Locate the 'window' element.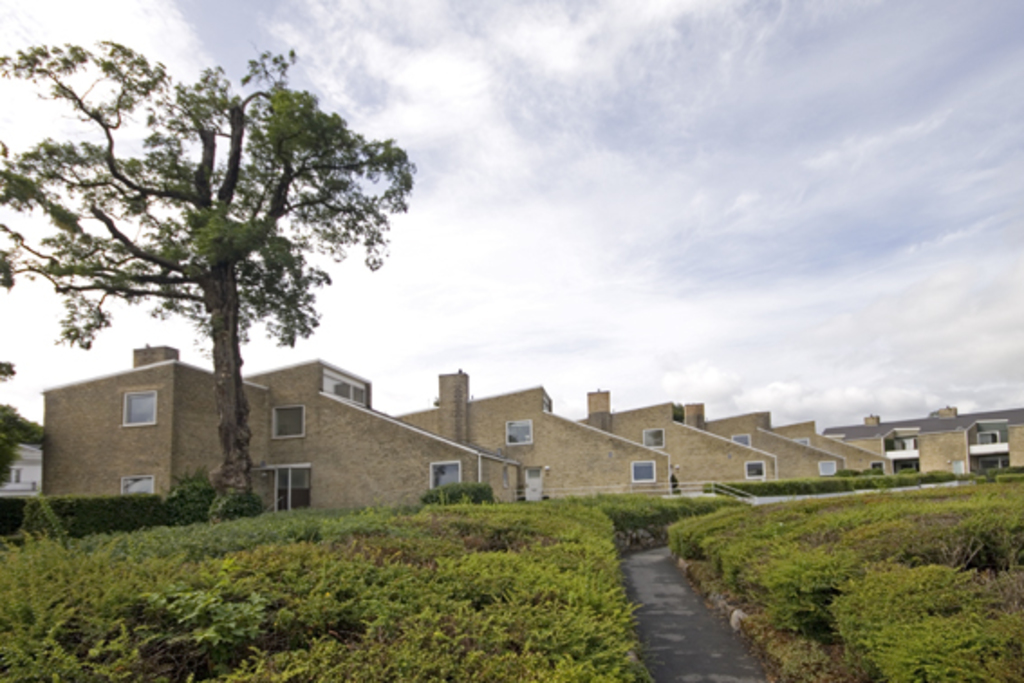
Element bbox: 641 426 663 450.
